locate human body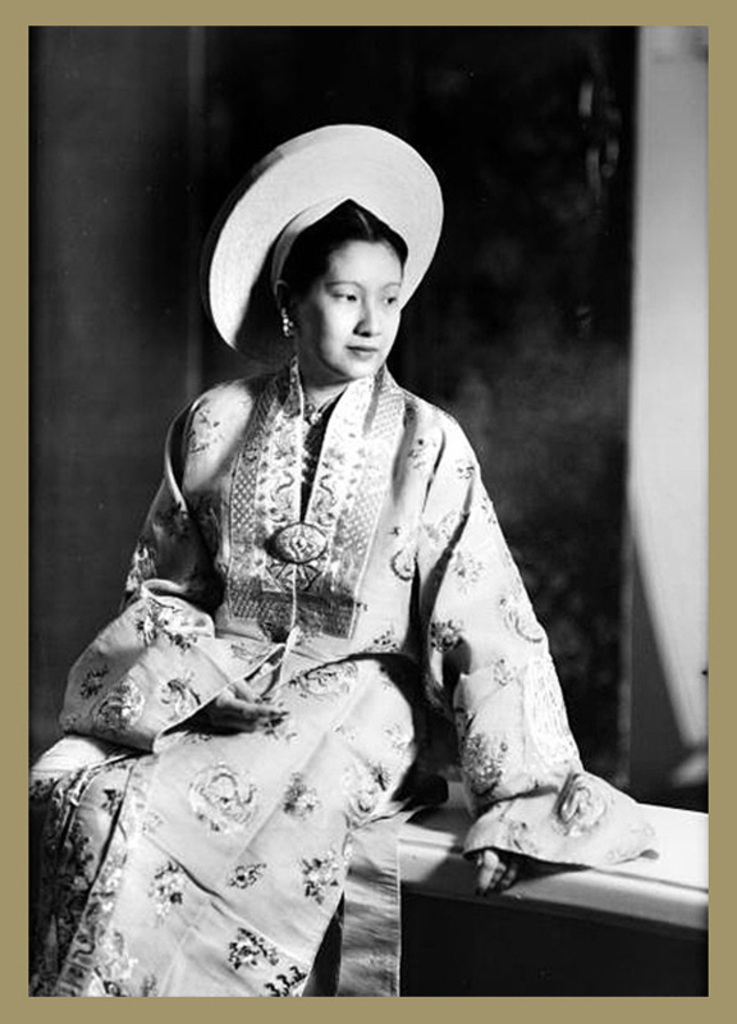
[x1=56, y1=136, x2=627, y2=974]
